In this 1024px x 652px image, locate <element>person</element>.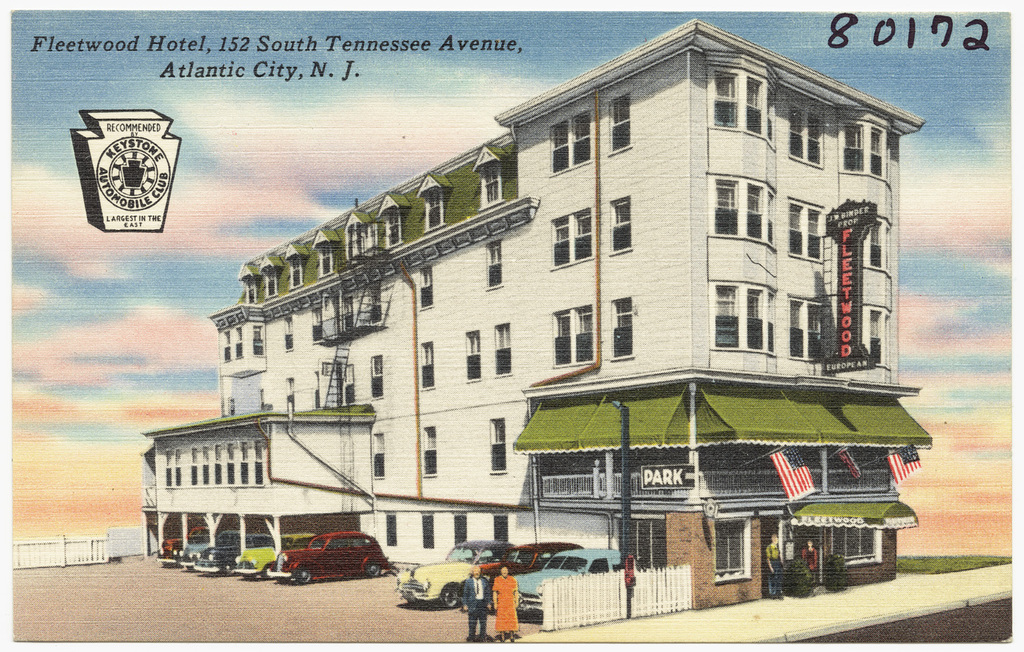
Bounding box: box=[488, 562, 524, 645].
